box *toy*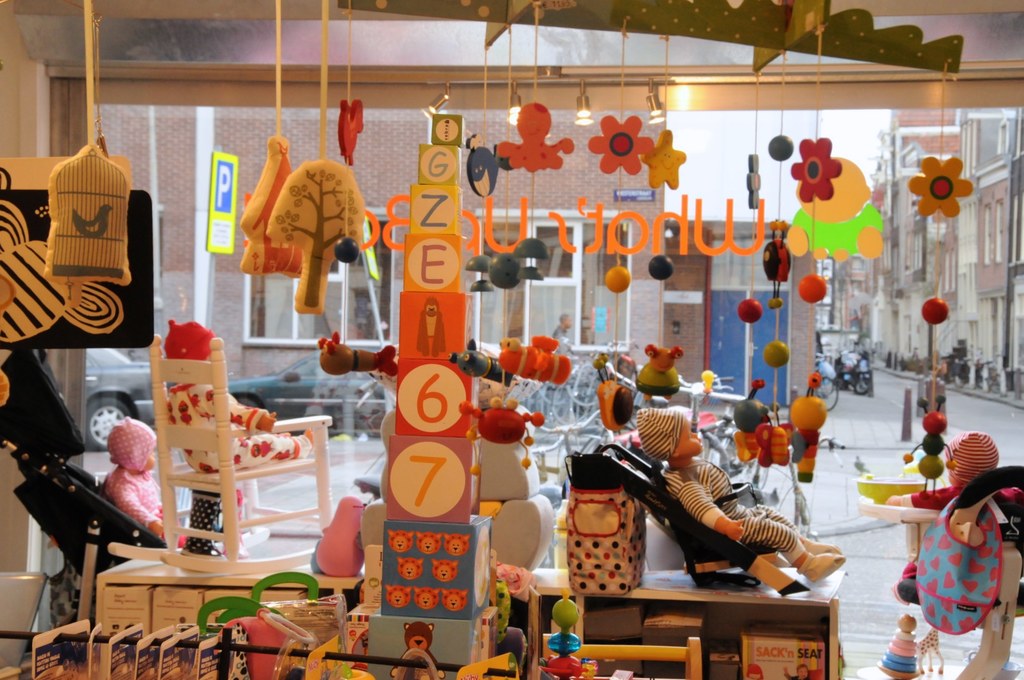
[left=924, top=295, right=948, bottom=328]
